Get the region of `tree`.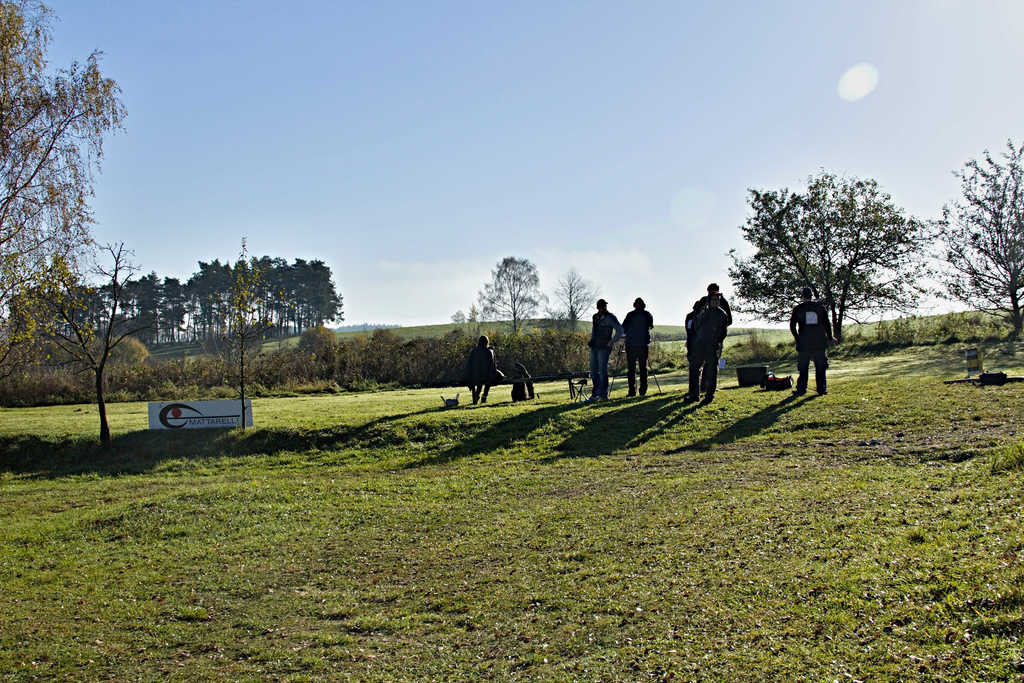
x1=209 y1=234 x2=266 y2=431.
